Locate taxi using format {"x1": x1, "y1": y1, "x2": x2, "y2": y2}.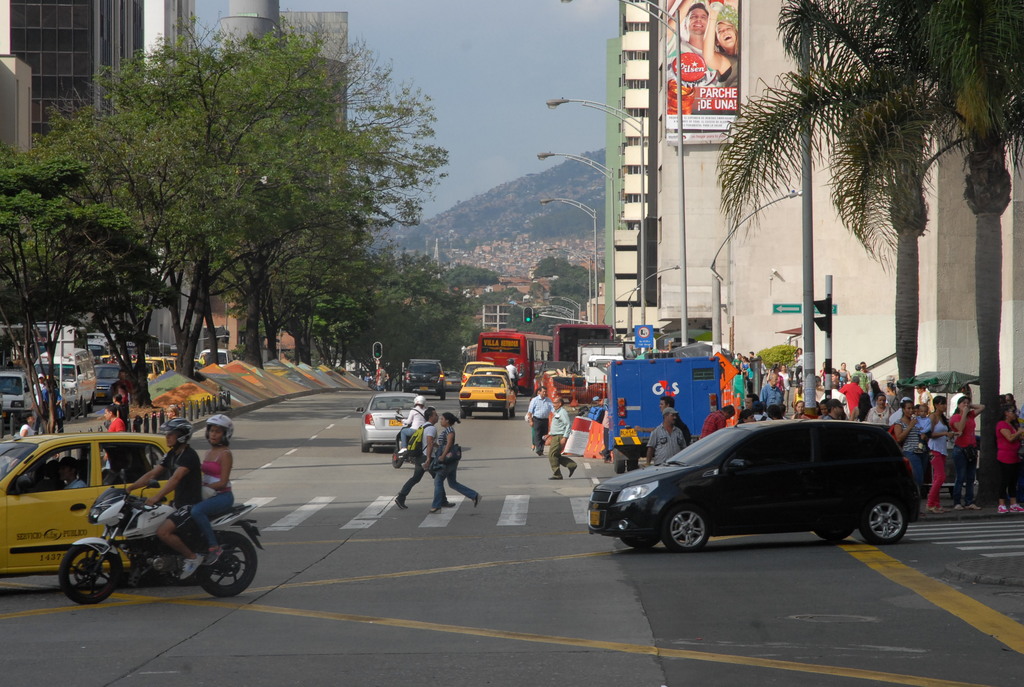
{"x1": 457, "y1": 374, "x2": 515, "y2": 415}.
